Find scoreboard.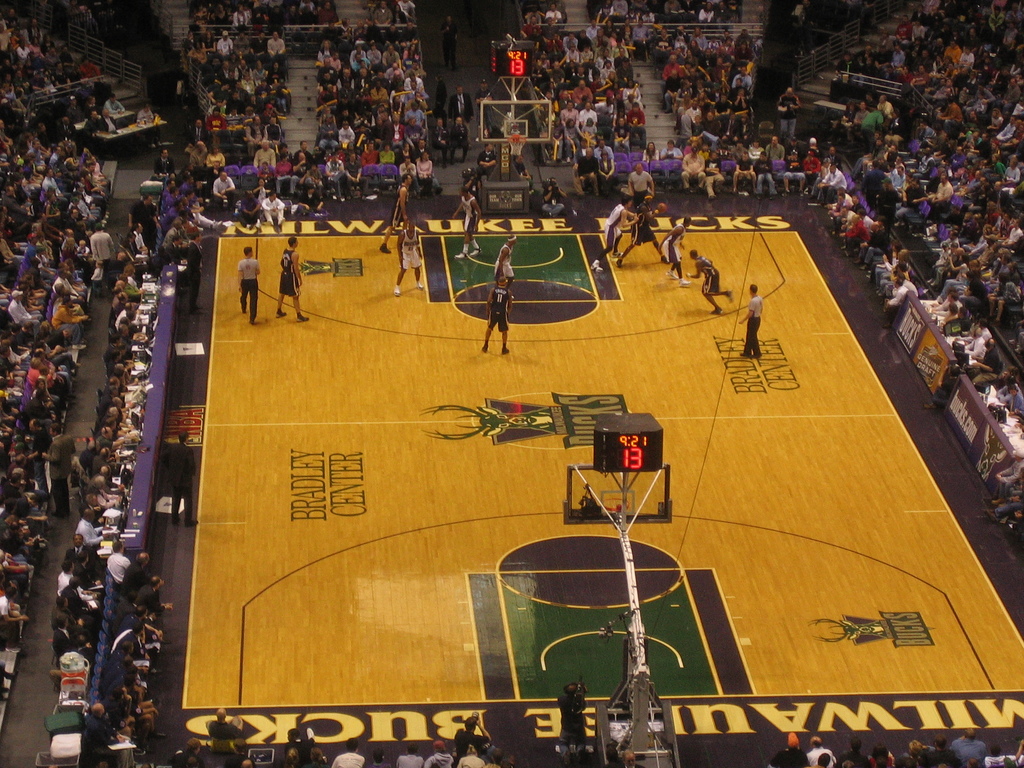
[591, 415, 667, 471].
